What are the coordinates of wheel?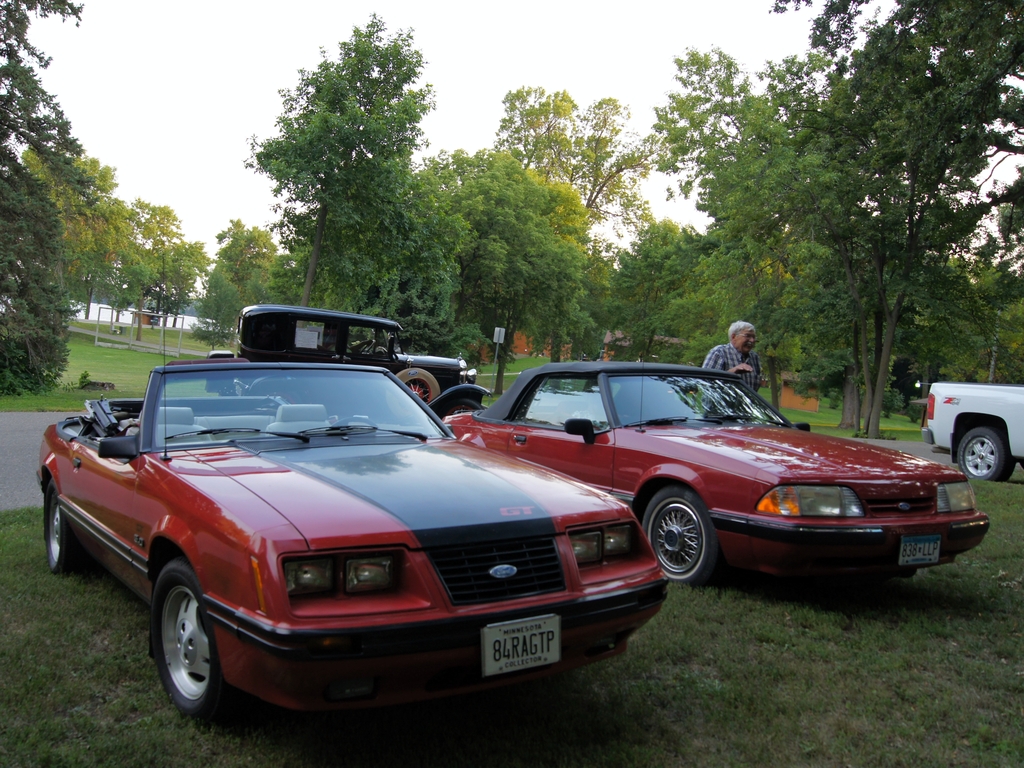
137,577,216,717.
